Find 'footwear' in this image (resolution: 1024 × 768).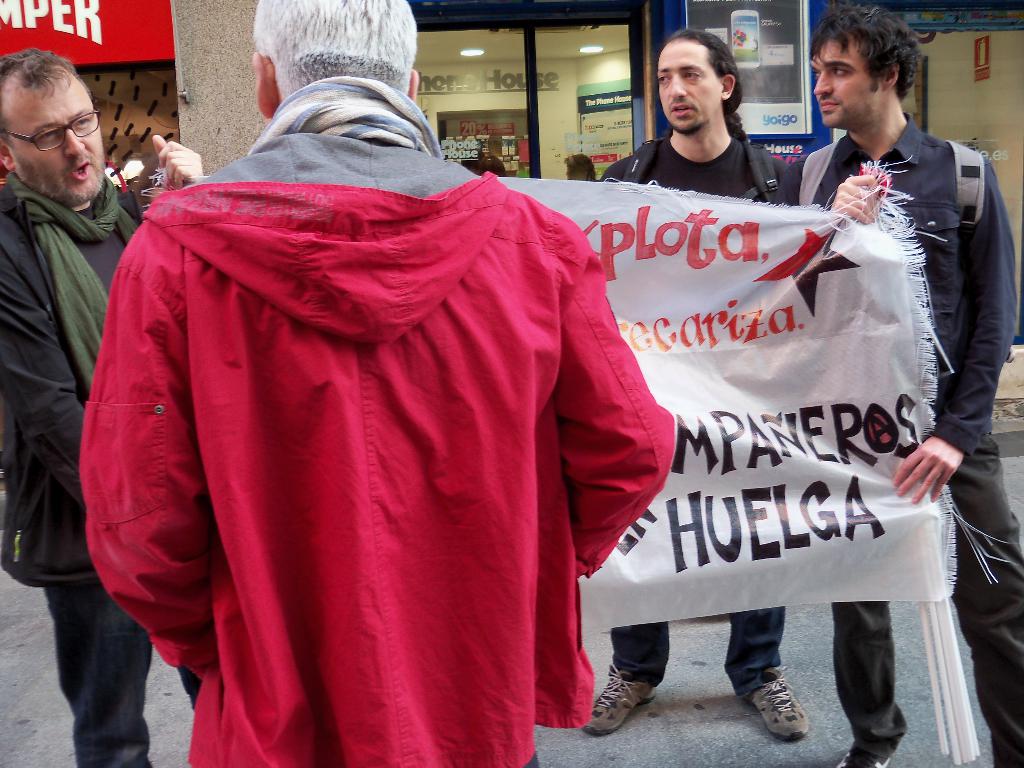
Rect(748, 669, 810, 742).
